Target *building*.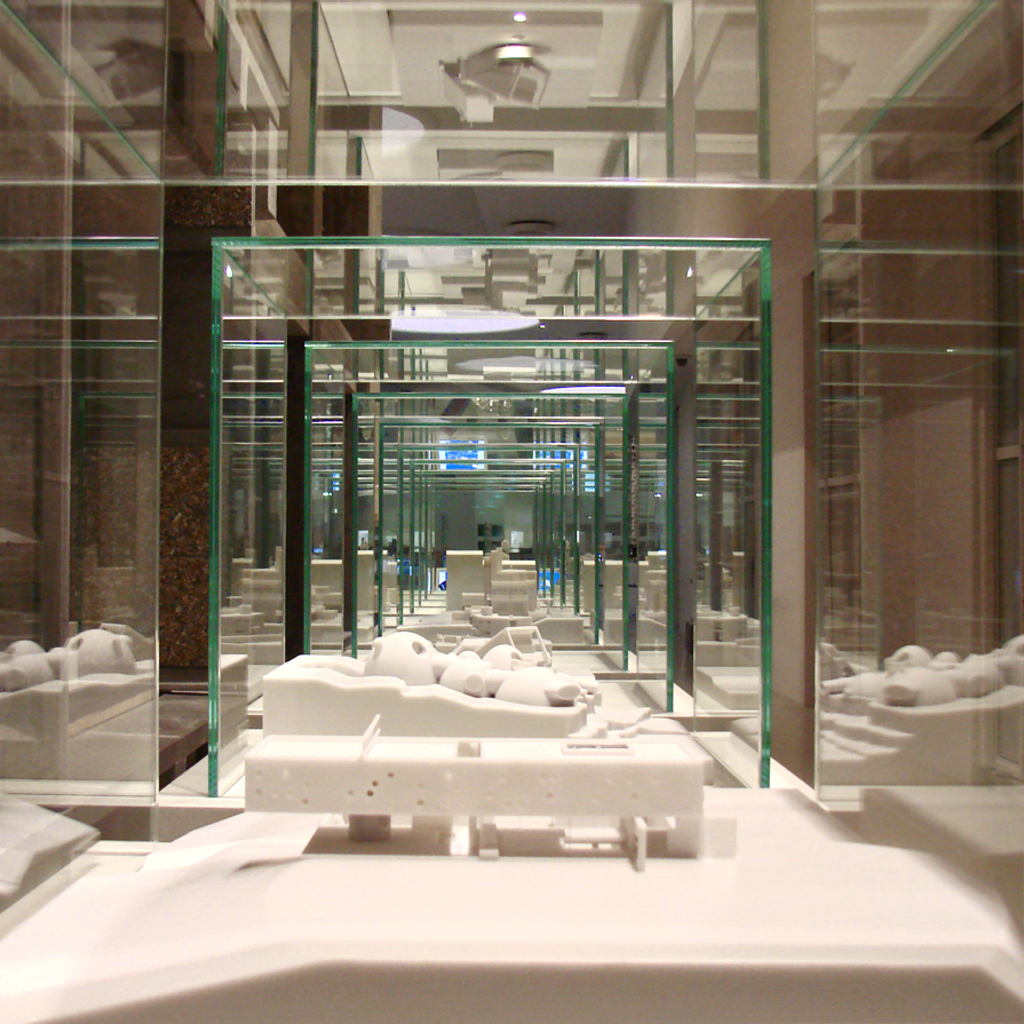
Target region: 2, 0, 1021, 1023.
